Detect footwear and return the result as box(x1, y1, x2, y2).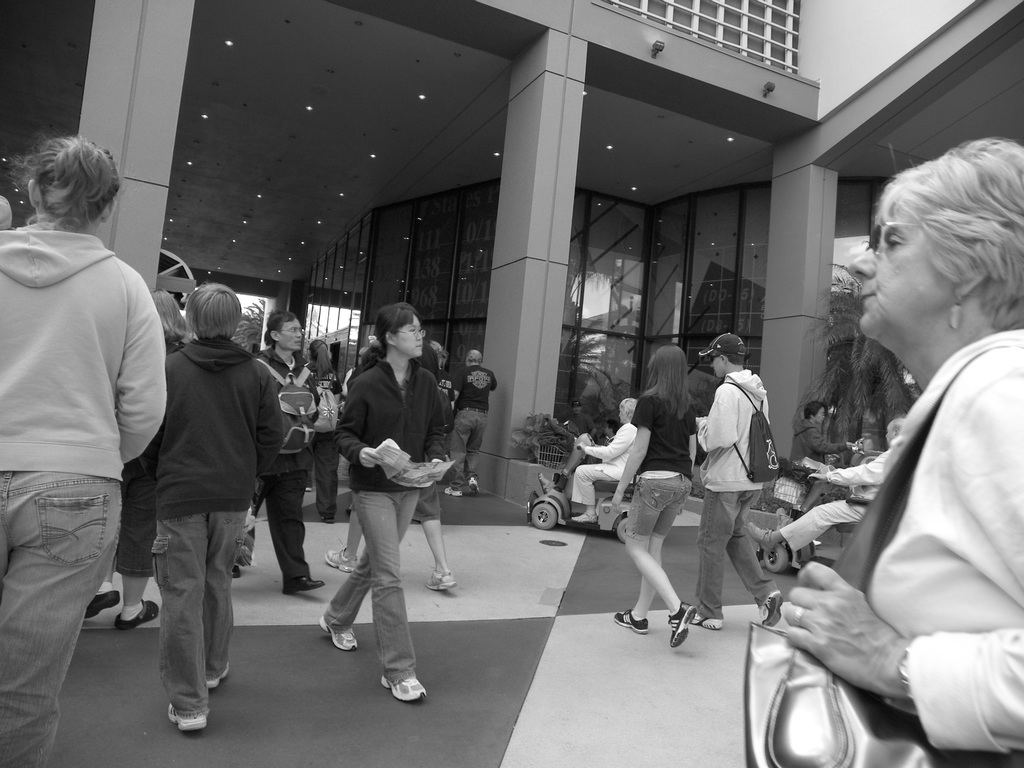
box(211, 659, 228, 689).
